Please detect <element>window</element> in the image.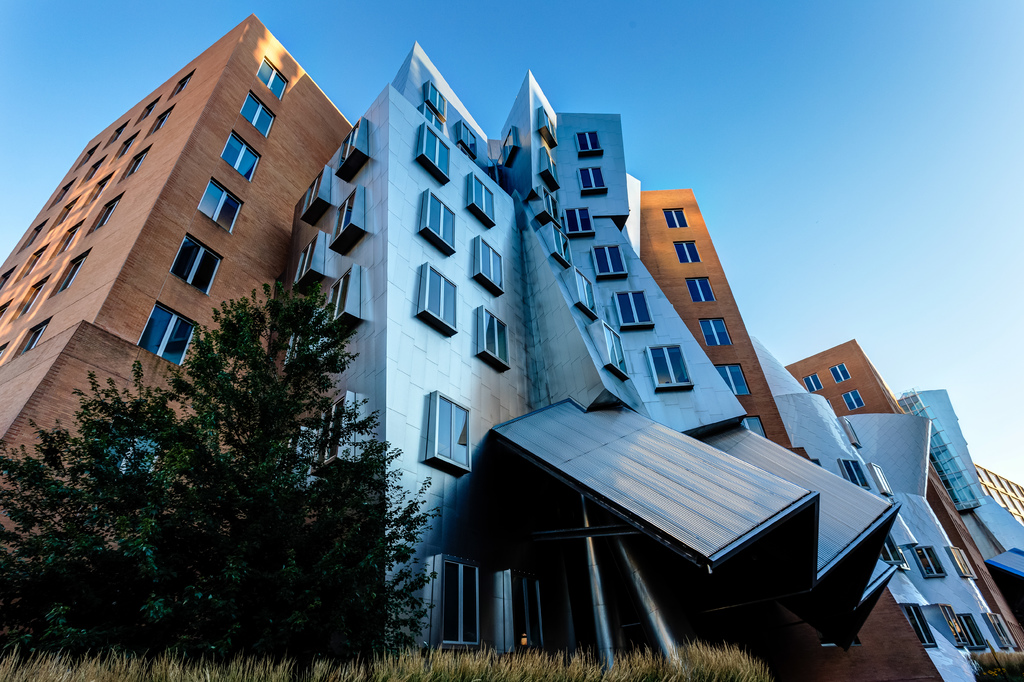
x1=253 y1=53 x2=289 y2=102.
